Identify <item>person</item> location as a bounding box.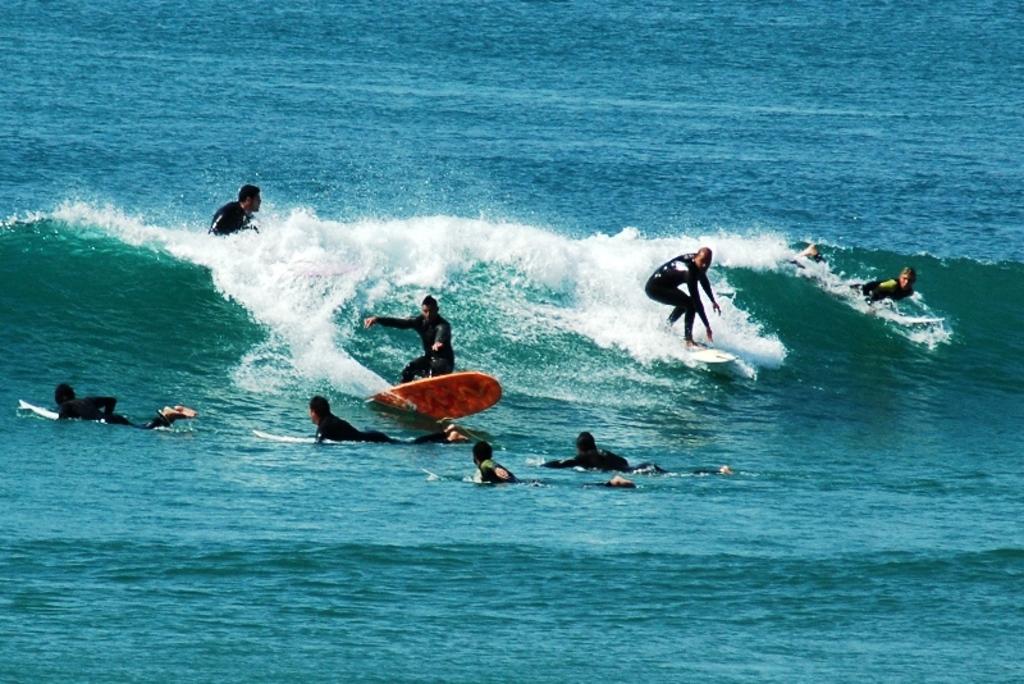
x1=365 y1=296 x2=453 y2=380.
